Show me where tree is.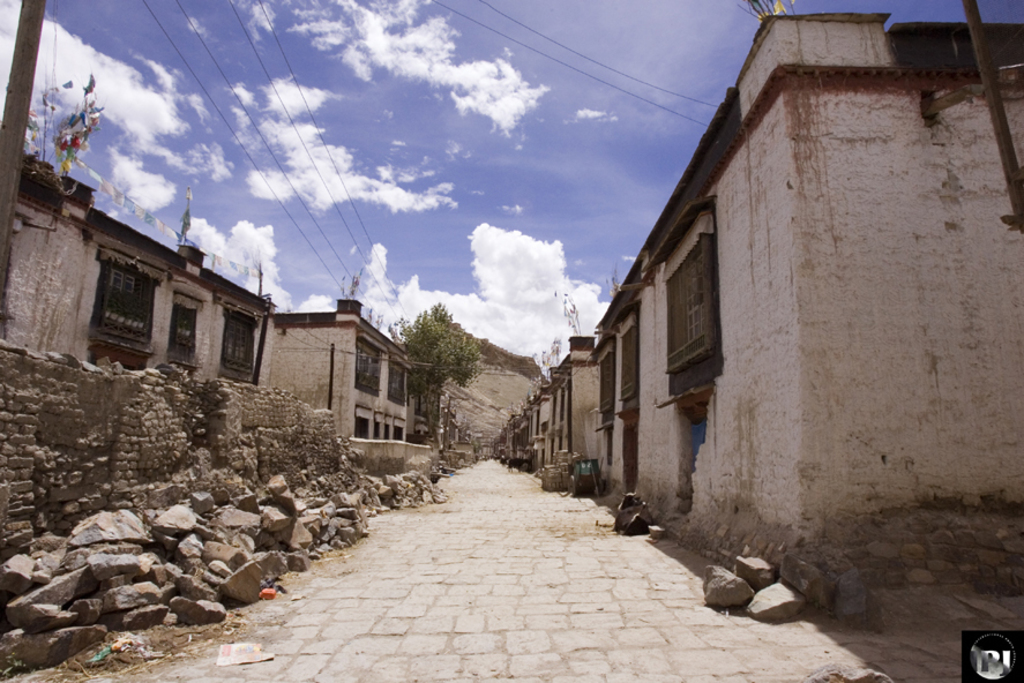
tree is at Rect(378, 261, 486, 450).
